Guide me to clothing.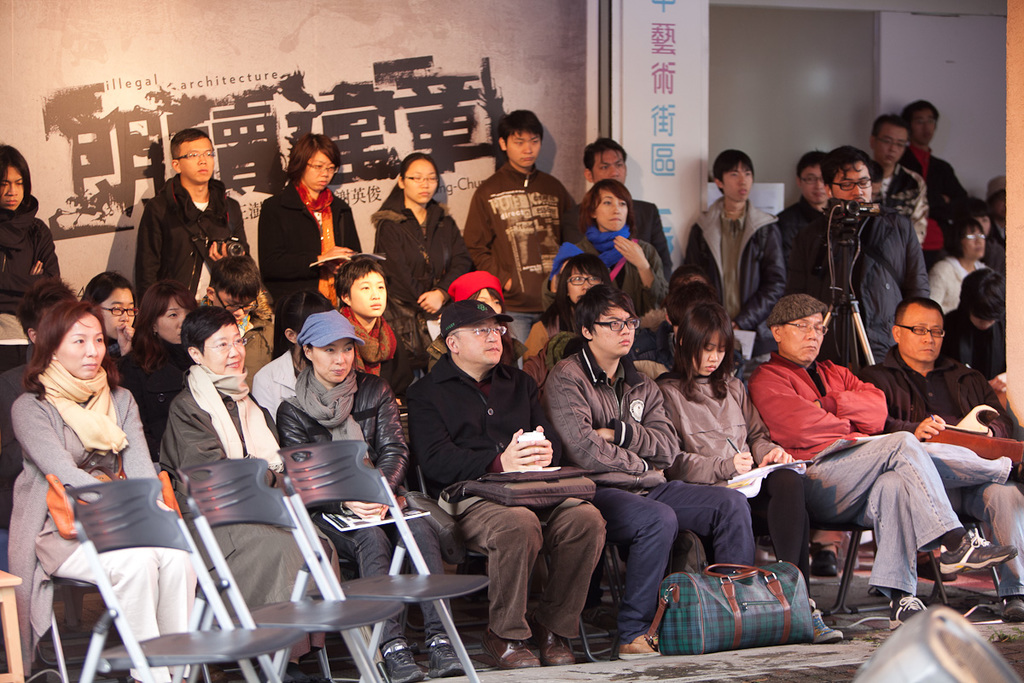
Guidance: box=[788, 192, 924, 371].
